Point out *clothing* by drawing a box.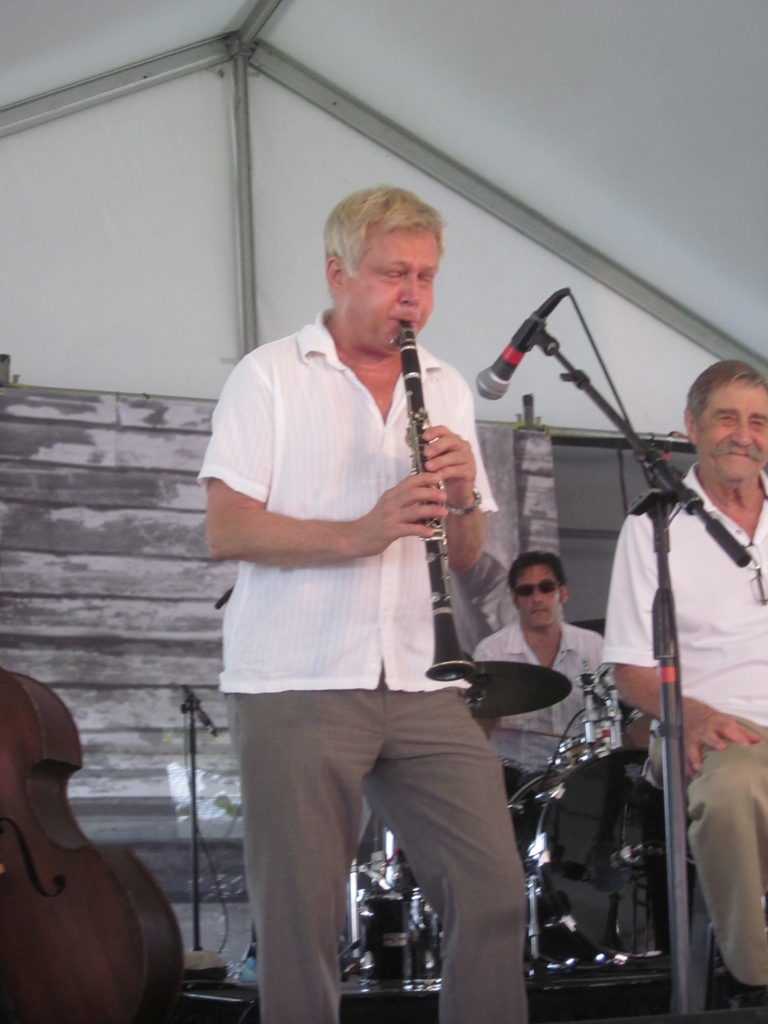
<bbox>600, 466, 767, 1001</bbox>.
